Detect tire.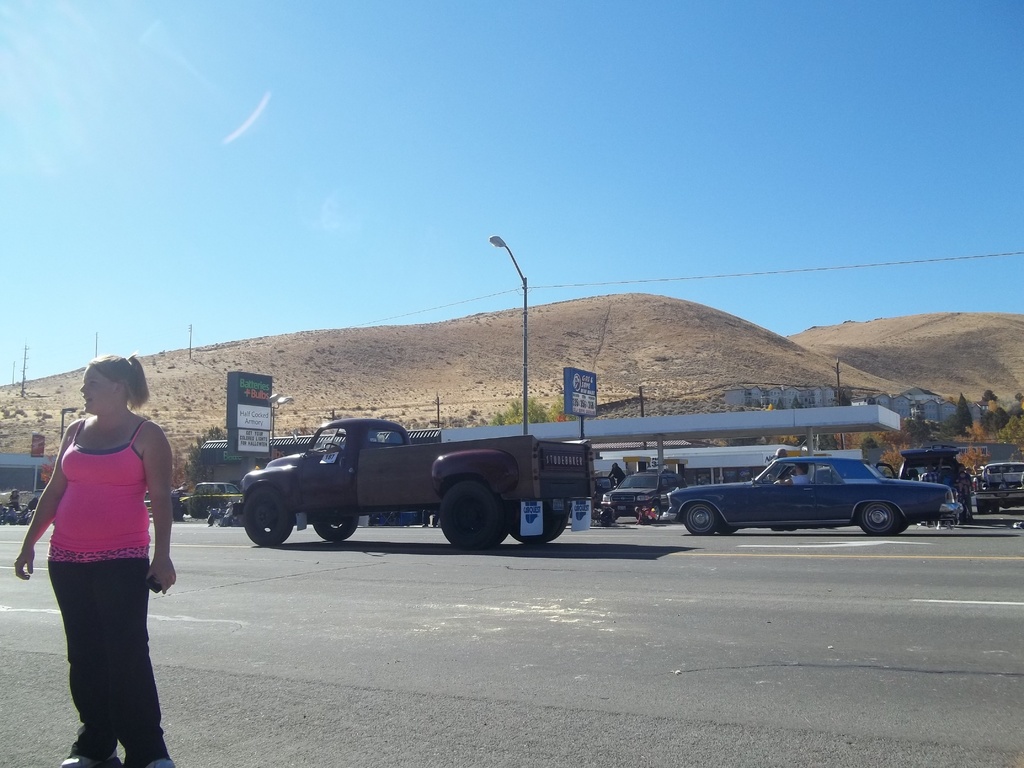
Detected at [left=430, top=470, right=514, bottom=556].
